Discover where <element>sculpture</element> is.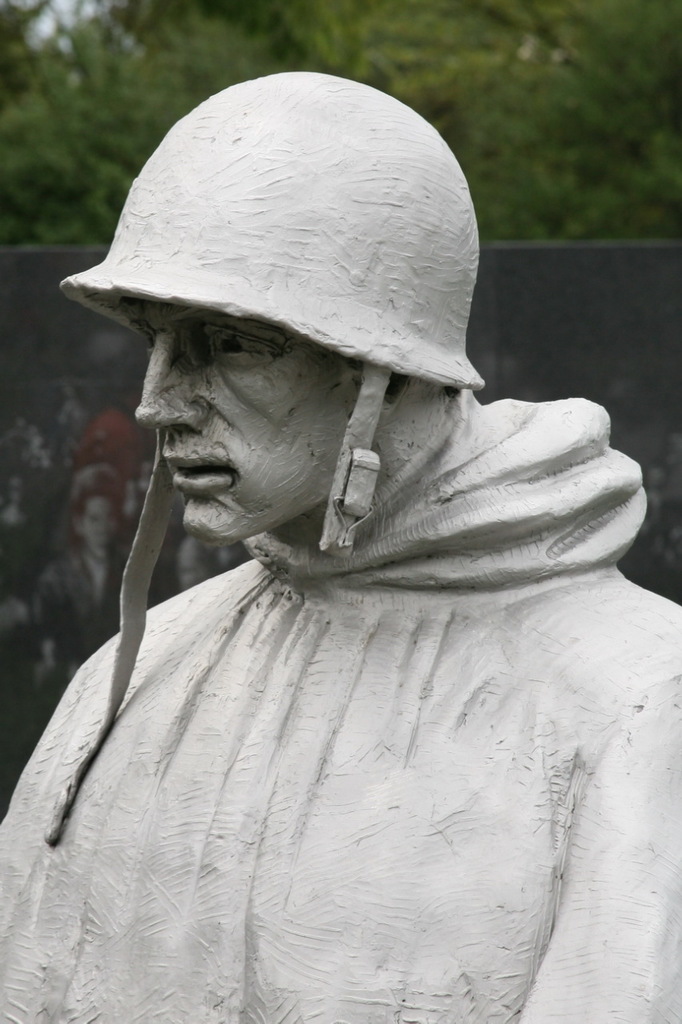
Discovered at {"left": 12, "top": 51, "right": 627, "bottom": 1023}.
